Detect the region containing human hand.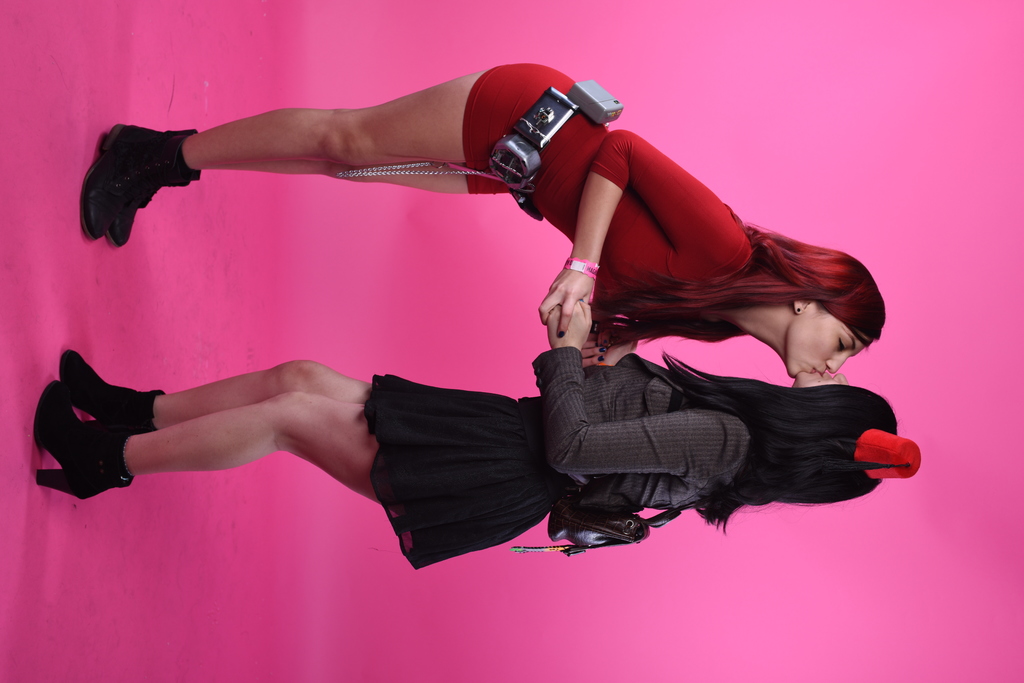
locate(597, 323, 637, 364).
